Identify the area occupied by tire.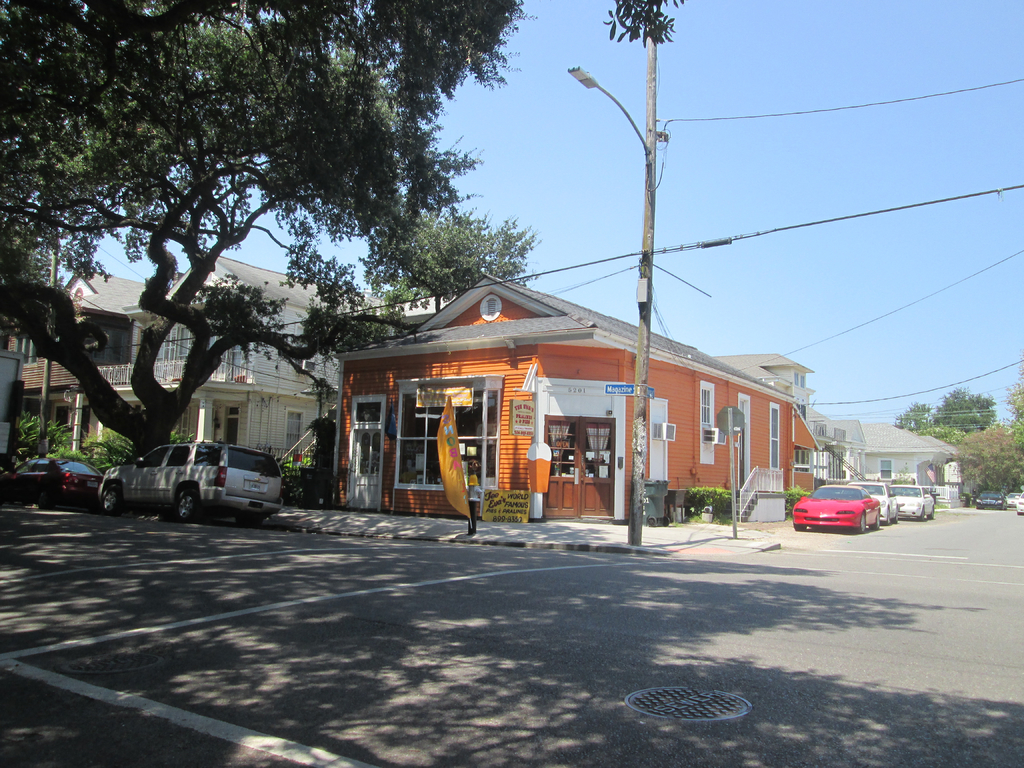
Area: <bbox>876, 515, 883, 531</bbox>.
